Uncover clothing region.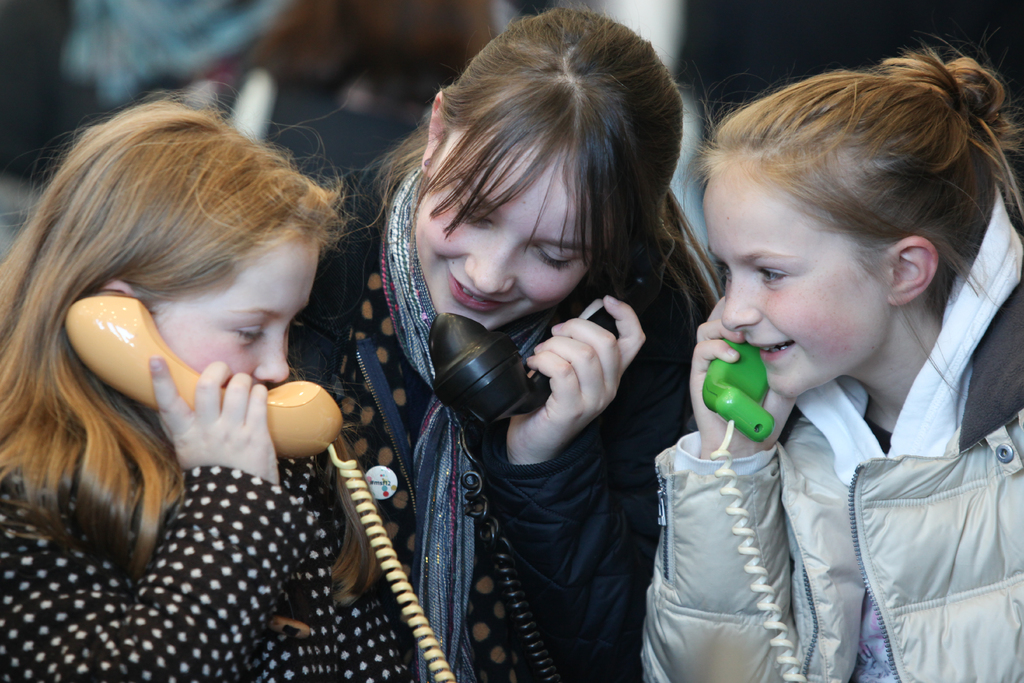
Uncovered: <bbox>627, 190, 1023, 682</bbox>.
